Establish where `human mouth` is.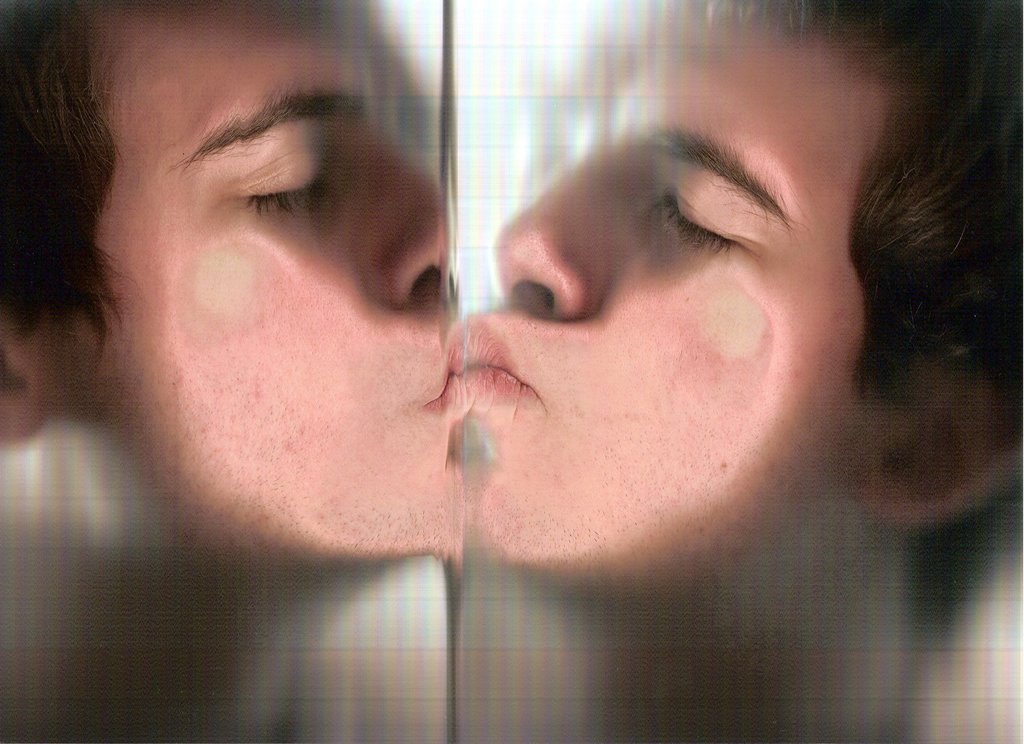
Established at detection(462, 303, 545, 419).
